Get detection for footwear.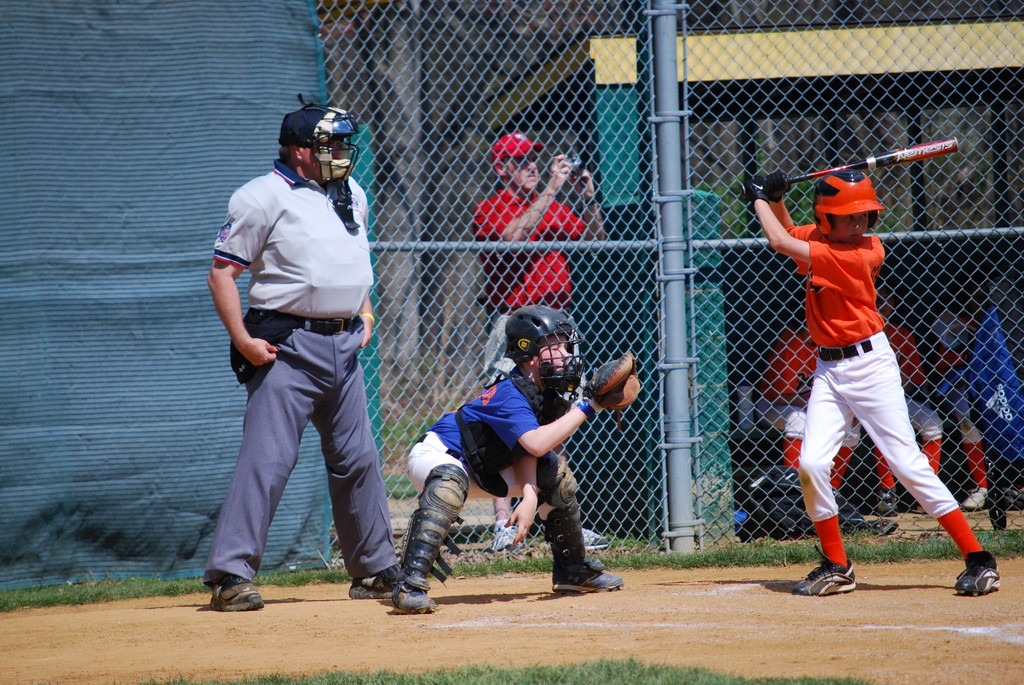
Detection: 960 483 990 510.
